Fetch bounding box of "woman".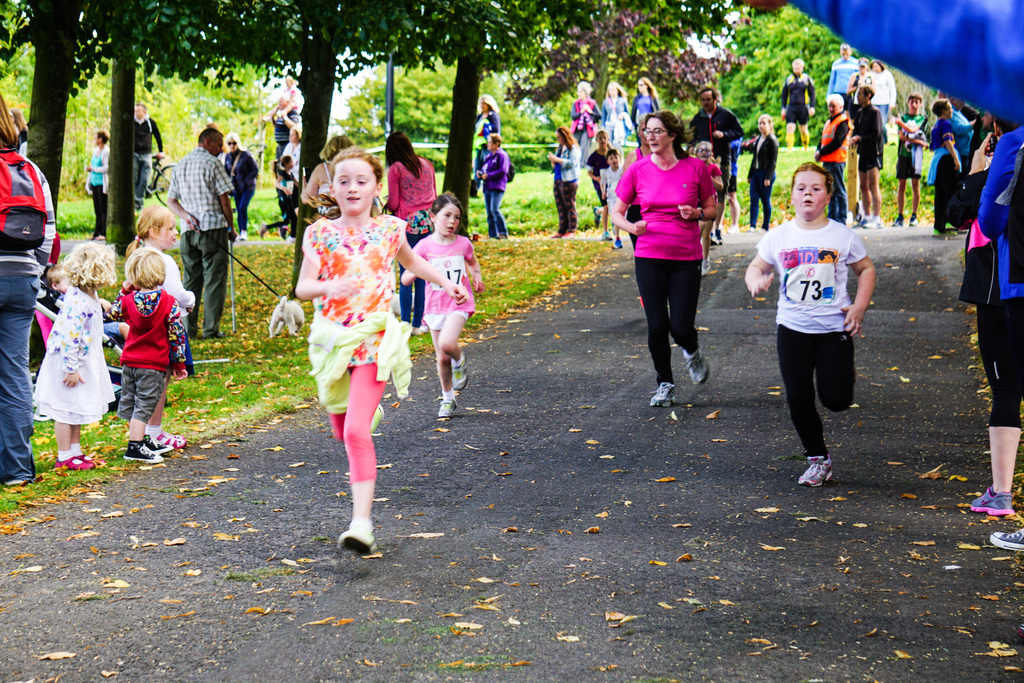
Bbox: 0, 99, 45, 493.
